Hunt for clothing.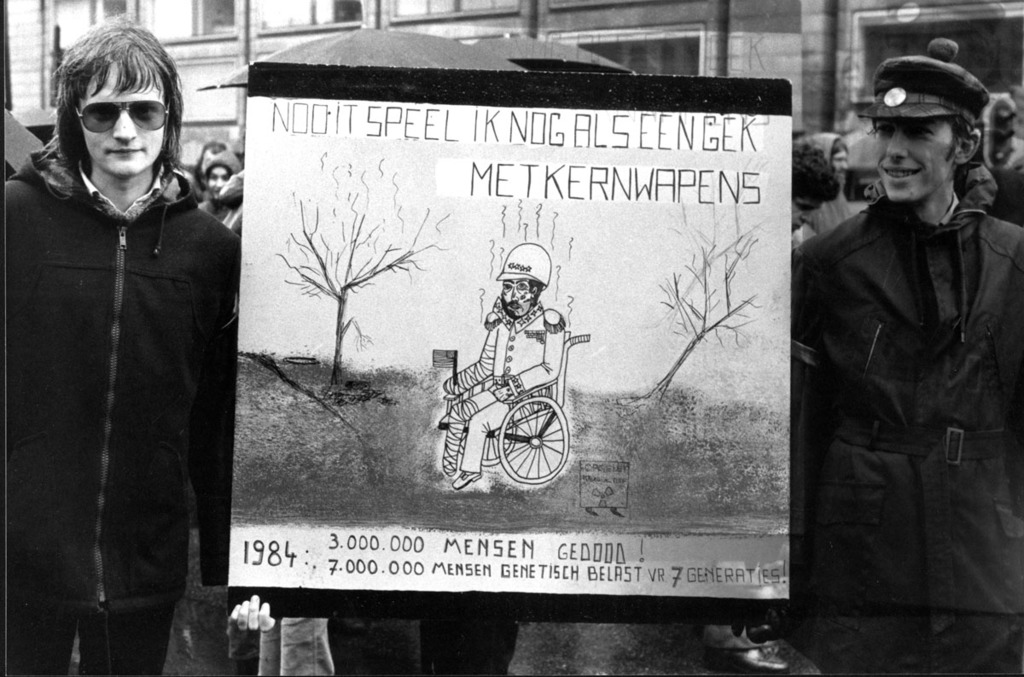
Hunted down at [436, 305, 566, 468].
